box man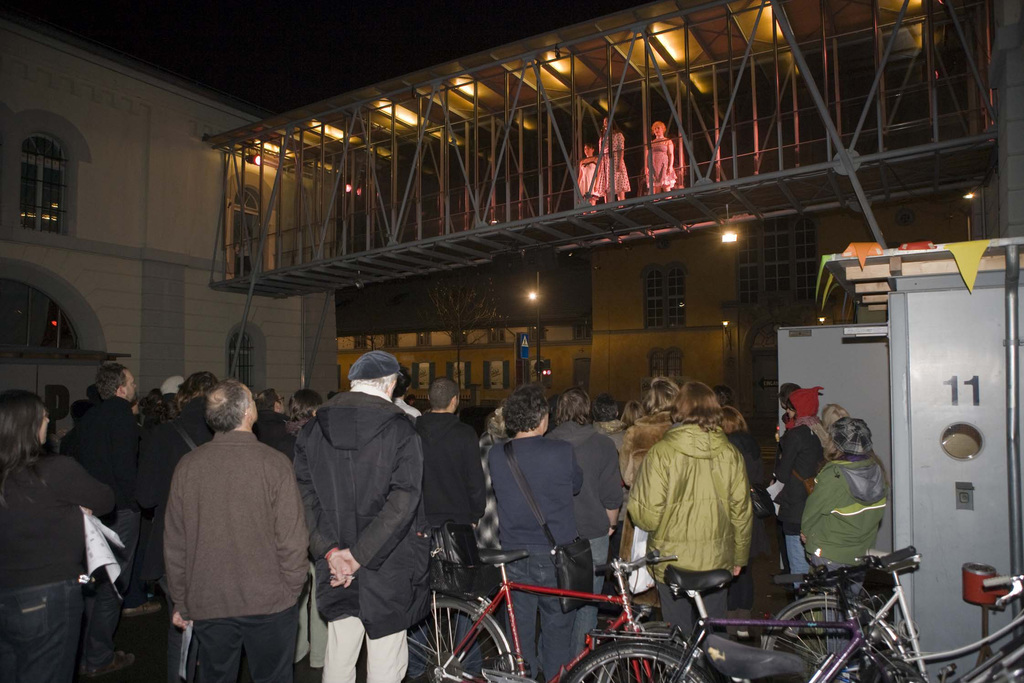
region(141, 371, 319, 682)
